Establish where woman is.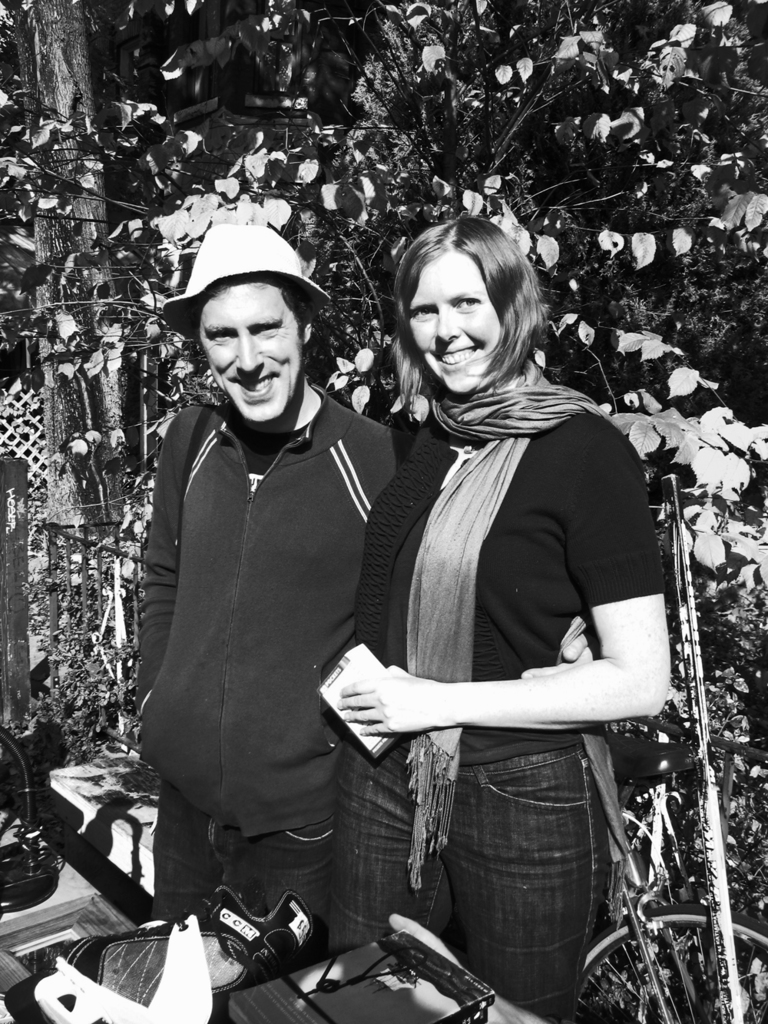
Established at [320, 200, 672, 999].
